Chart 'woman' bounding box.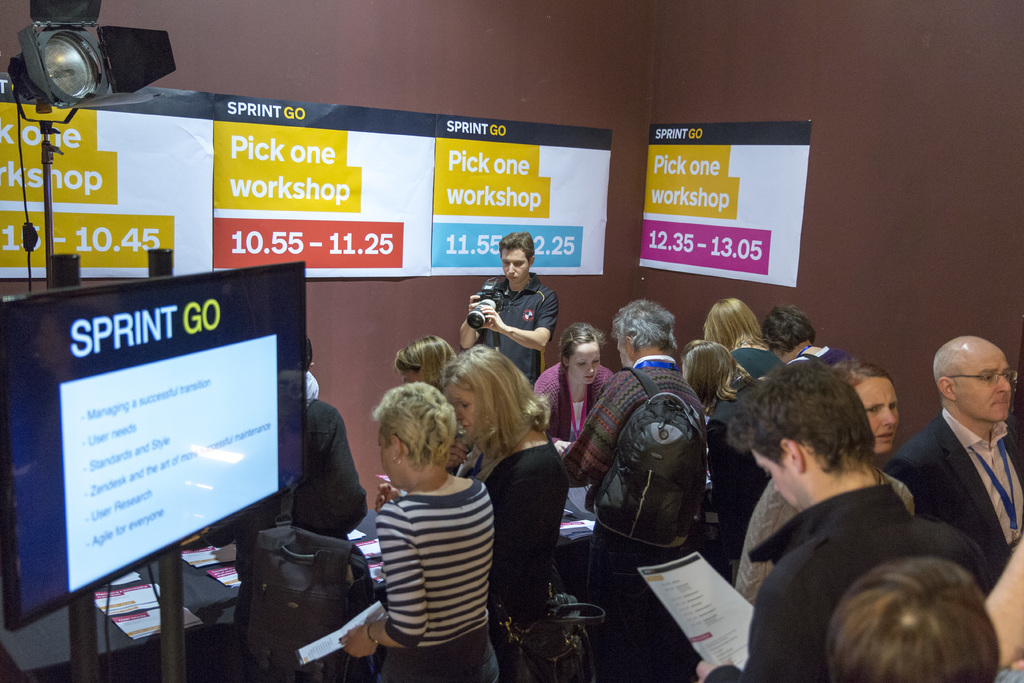
Charted: (x1=438, y1=344, x2=573, y2=677).
